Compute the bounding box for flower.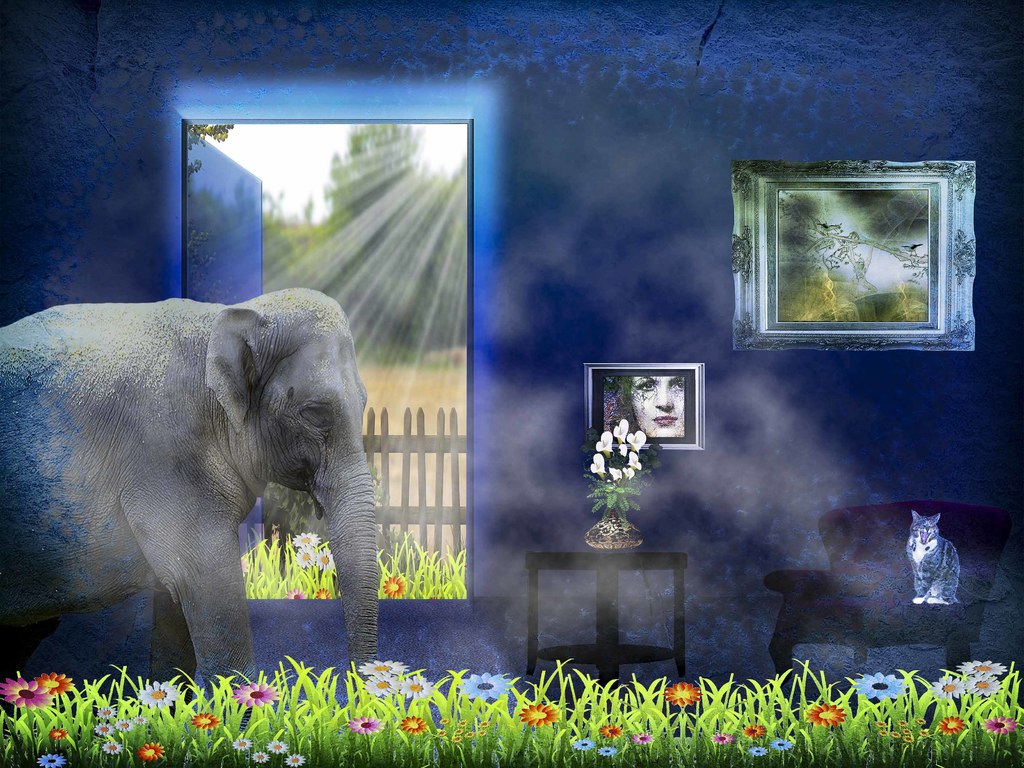
[961, 659, 1006, 676].
